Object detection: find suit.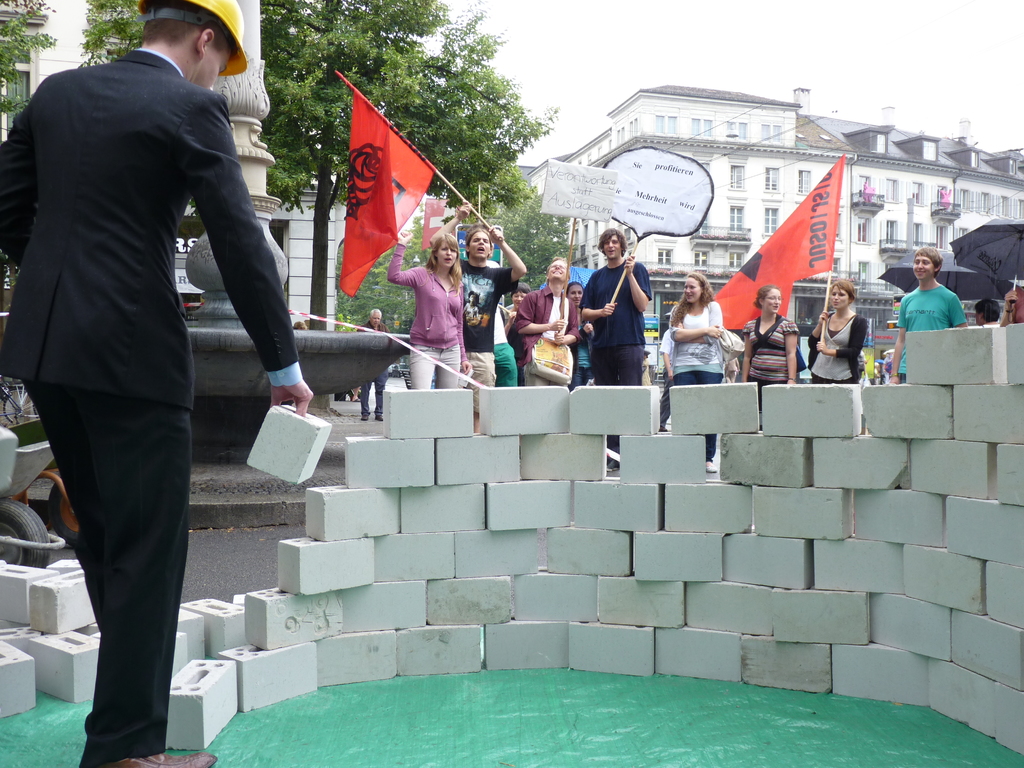
Rect(0, 52, 298, 765).
